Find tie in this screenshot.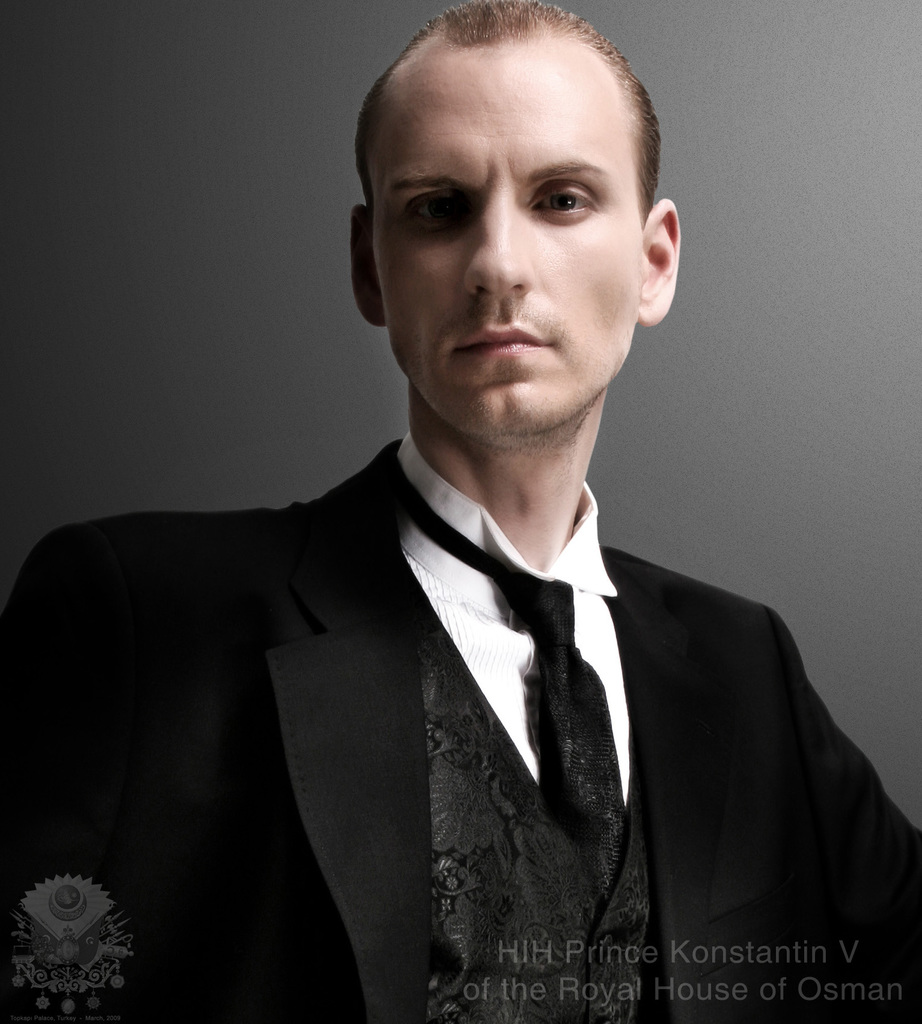
The bounding box for tie is locate(396, 456, 626, 894).
